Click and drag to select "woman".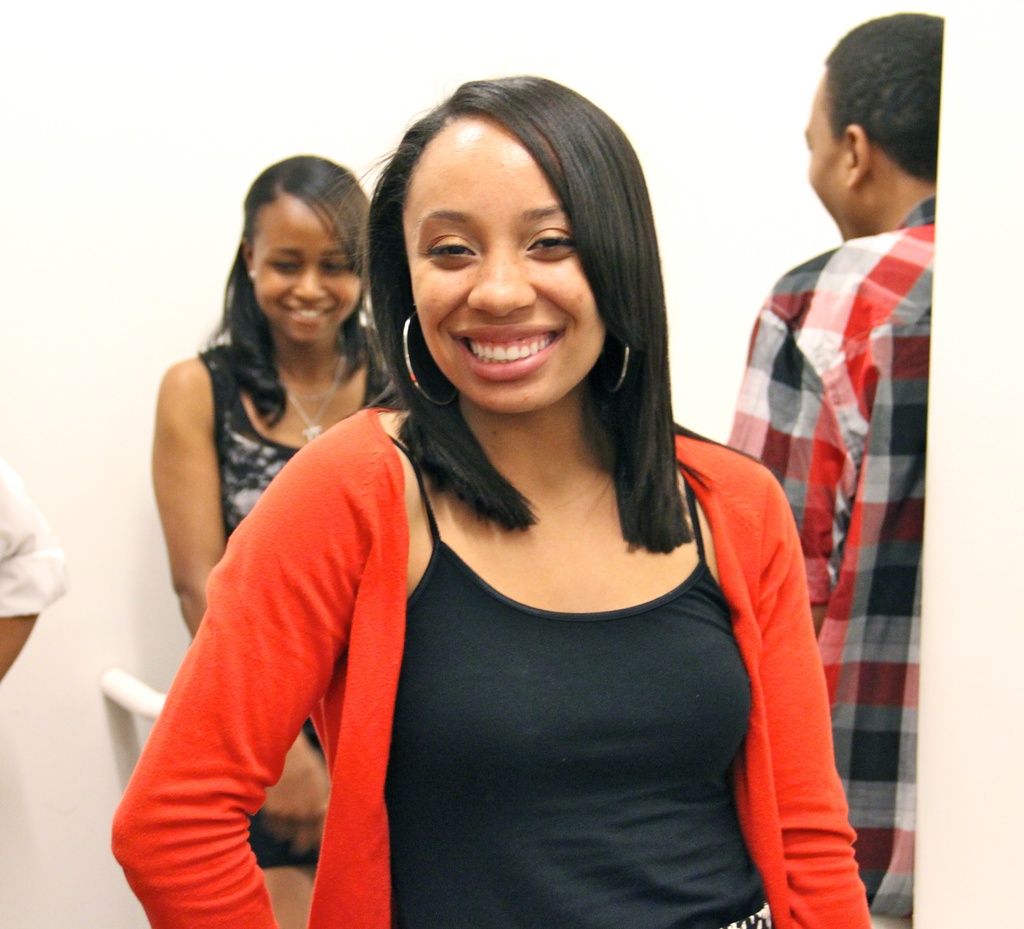
Selection: select_region(251, 86, 850, 923).
